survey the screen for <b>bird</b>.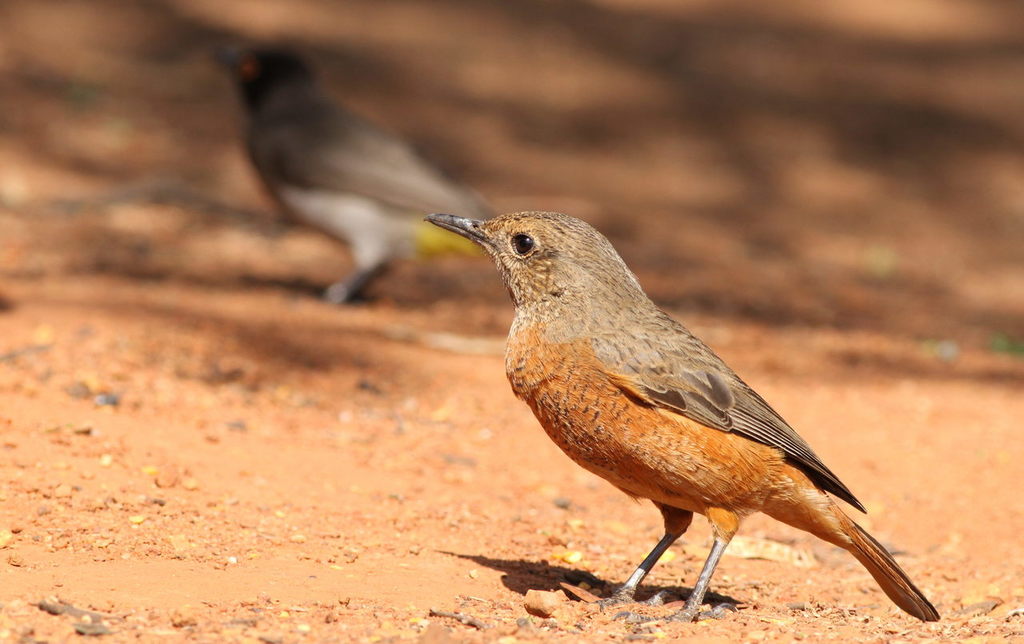
Survey found: crop(193, 33, 522, 322).
